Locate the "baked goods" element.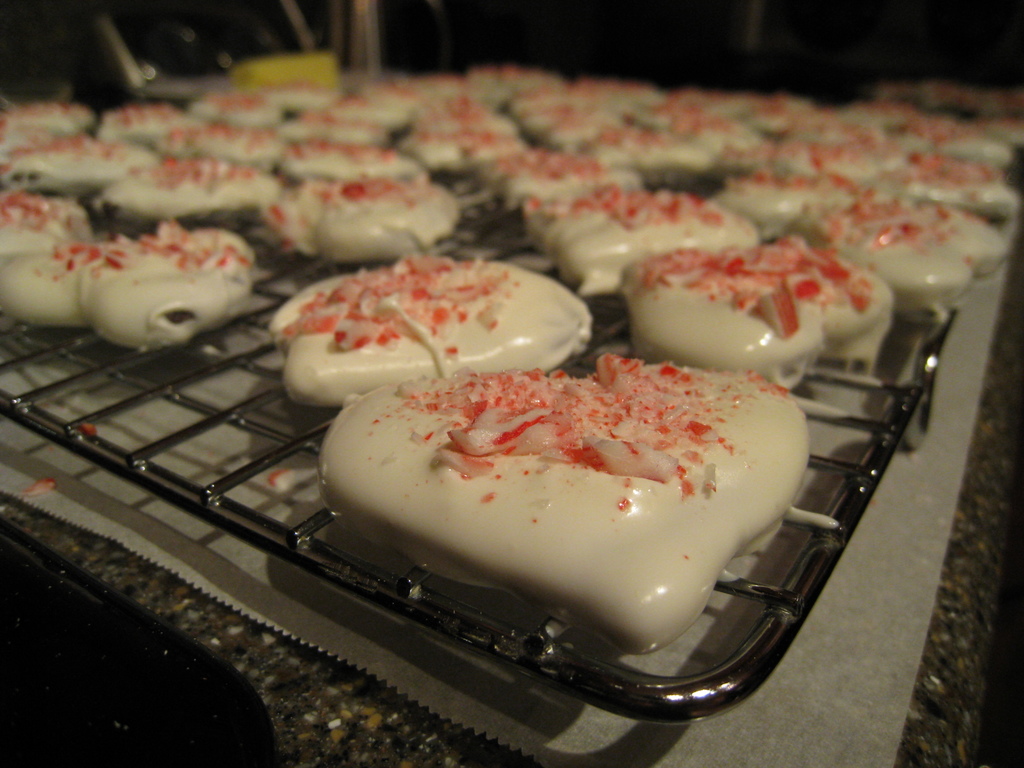
Element bbox: x1=262, y1=172, x2=468, y2=259.
